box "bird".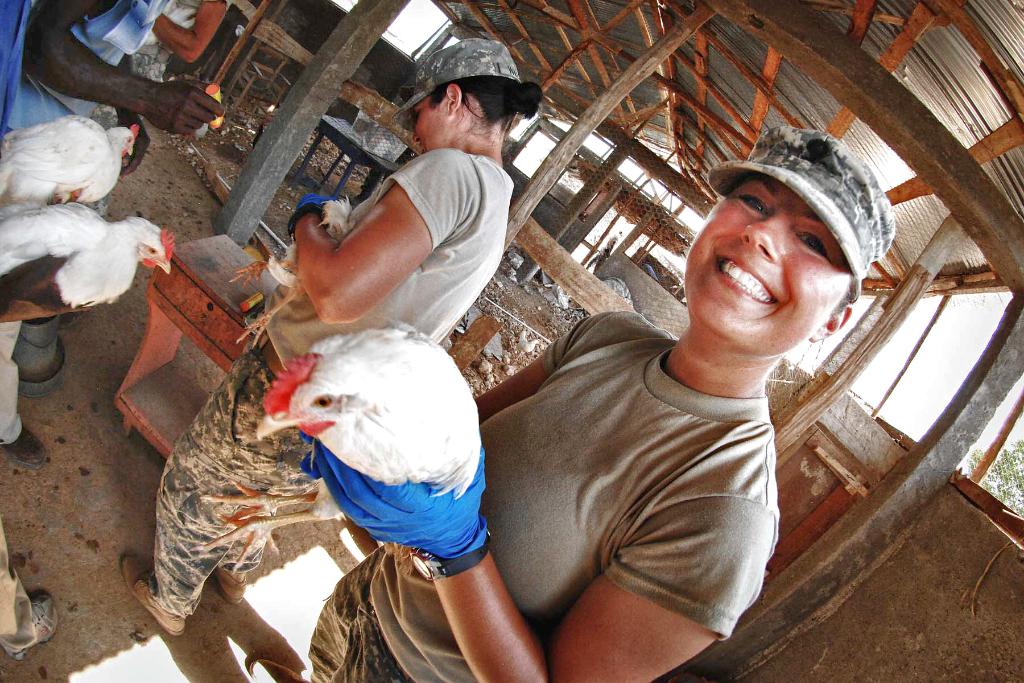
x1=218, y1=186, x2=367, y2=352.
